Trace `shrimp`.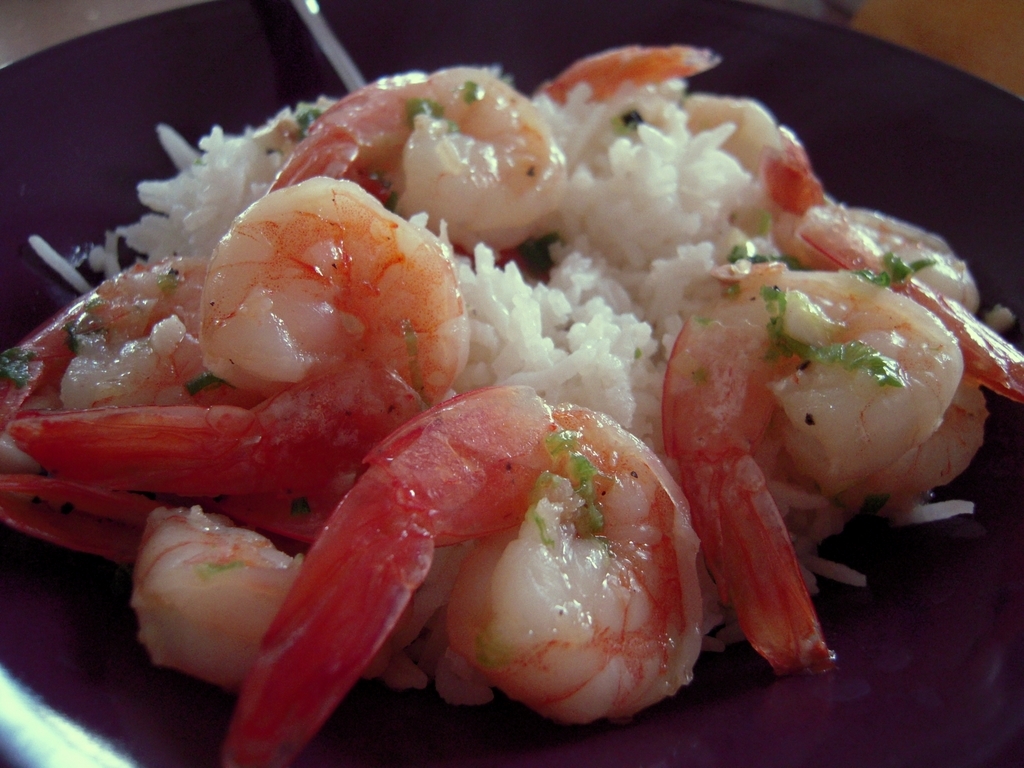
Traced to x1=261, y1=61, x2=567, y2=244.
